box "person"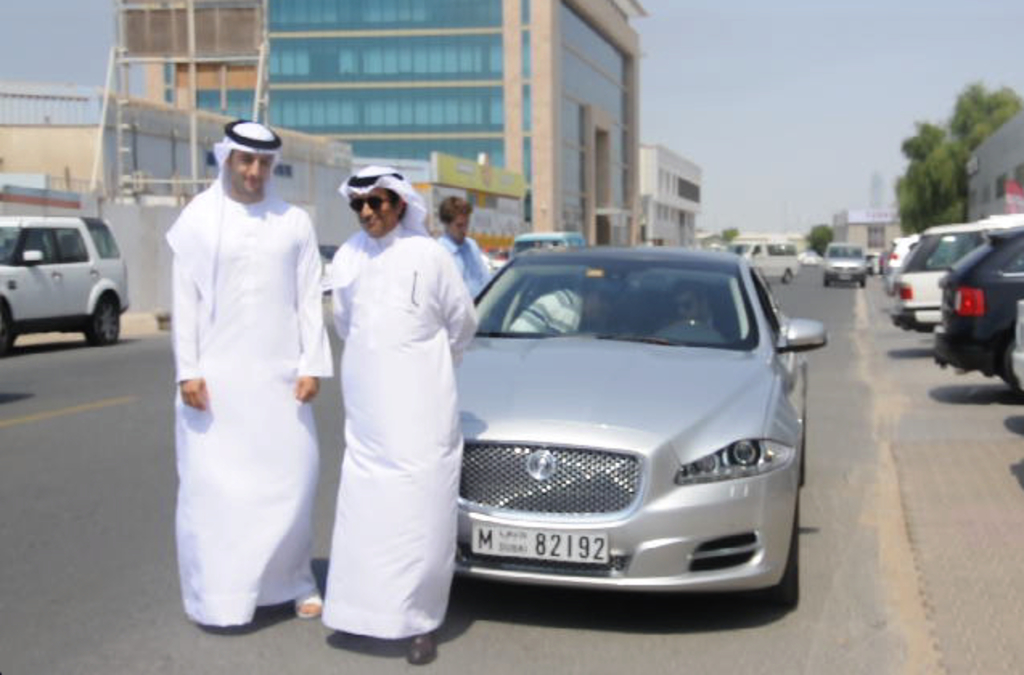
x1=166, y1=121, x2=330, y2=630
